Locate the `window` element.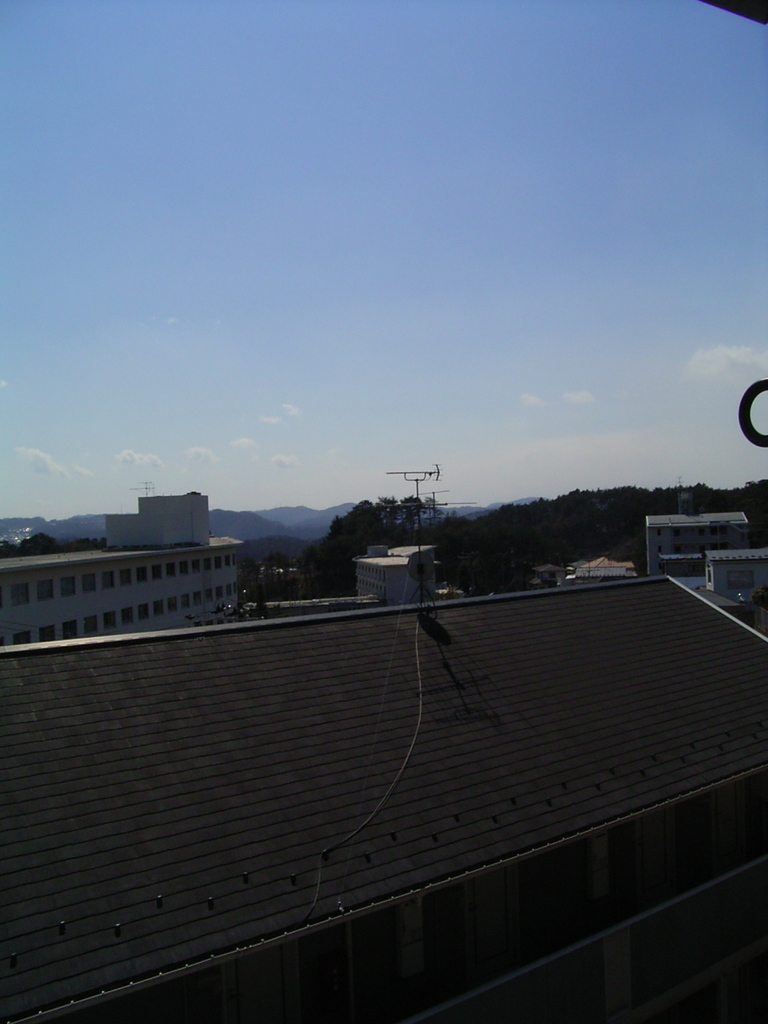
Element bbox: 146:570:161:585.
